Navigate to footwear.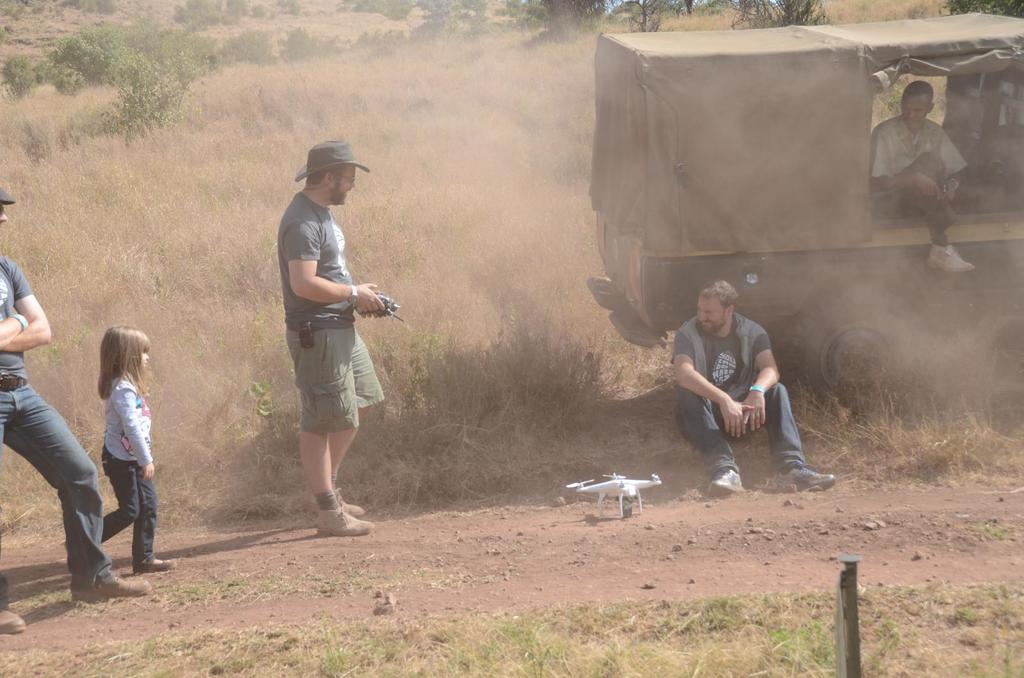
Navigation target: (x1=314, y1=506, x2=375, y2=540).
